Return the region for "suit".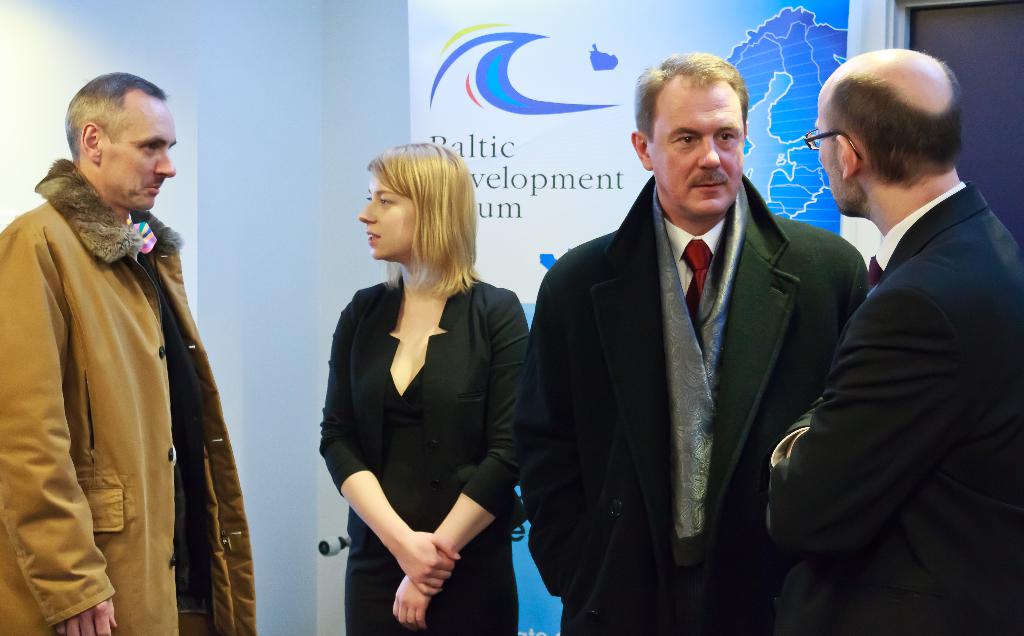
316,277,534,635.
